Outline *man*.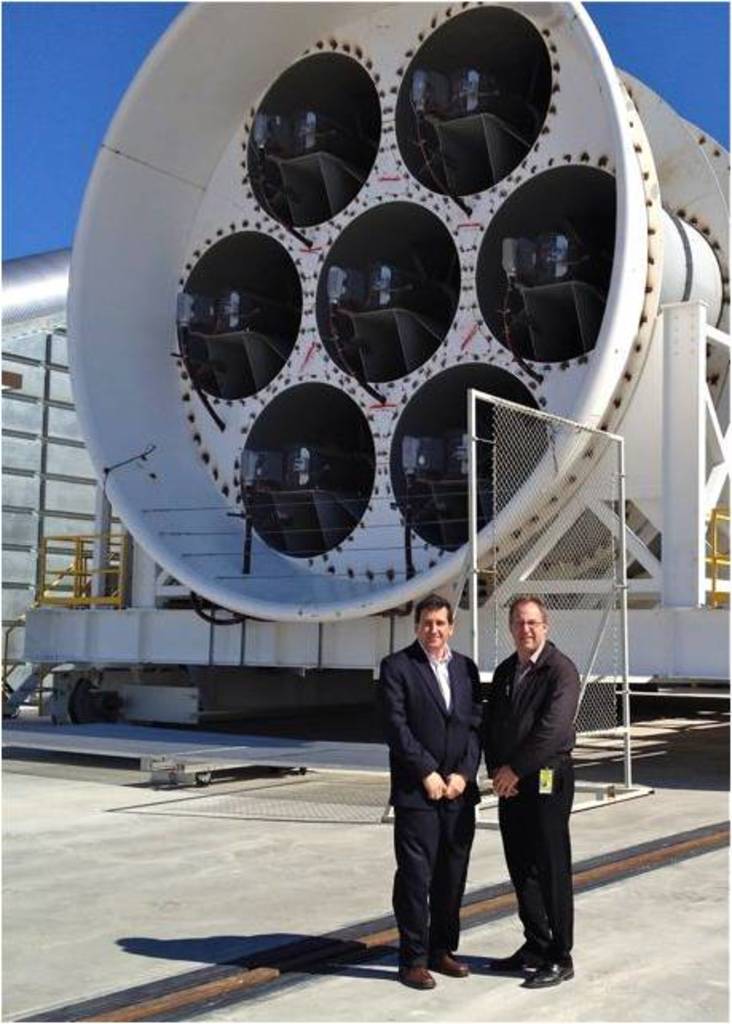
Outline: 477,595,592,976.
